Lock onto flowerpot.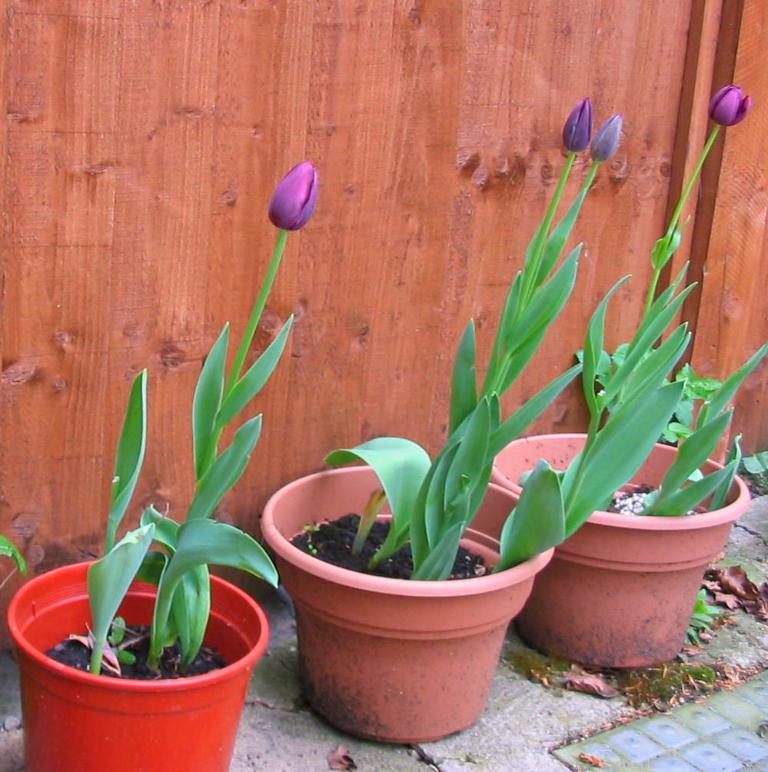
Locked: select_region(483, 431, 754, 673).
